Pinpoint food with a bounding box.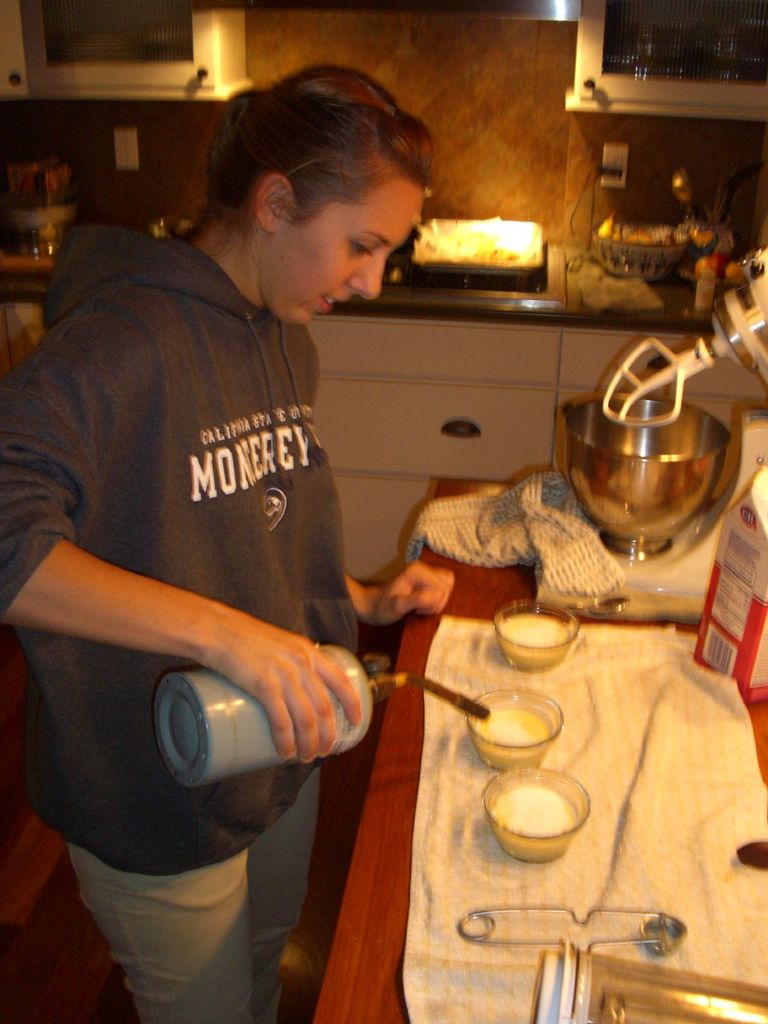
Rect(491, 772, 578, 849).
